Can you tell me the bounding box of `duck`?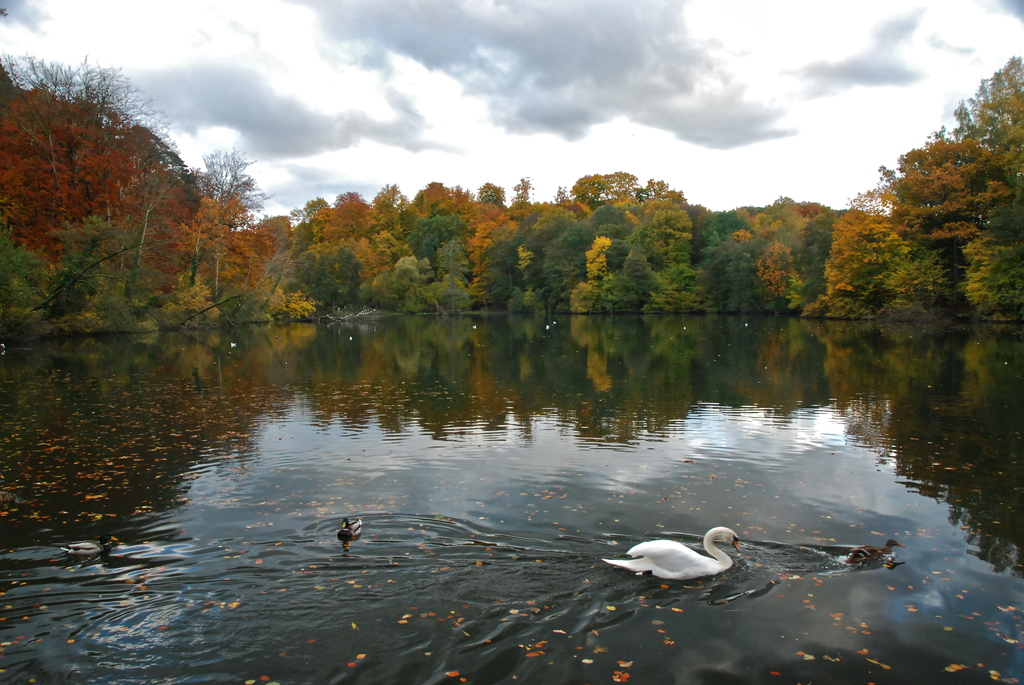
box=[342, 518, 362, 533].
